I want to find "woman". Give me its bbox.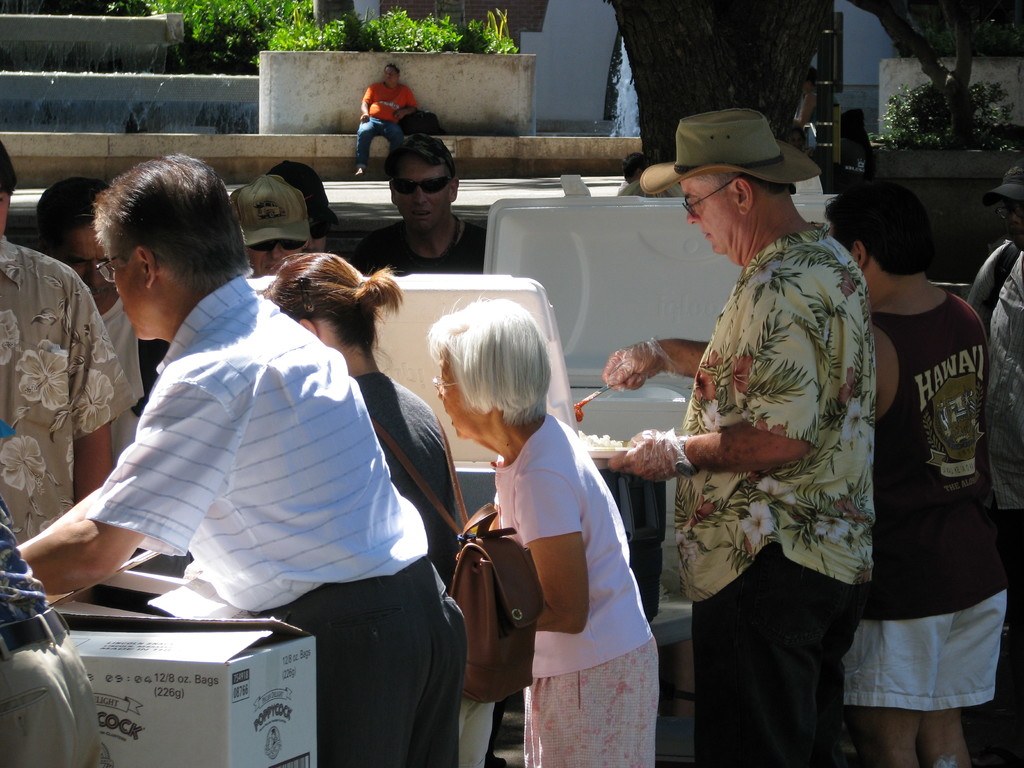
<region>259, 253, 543, 765</region>.
